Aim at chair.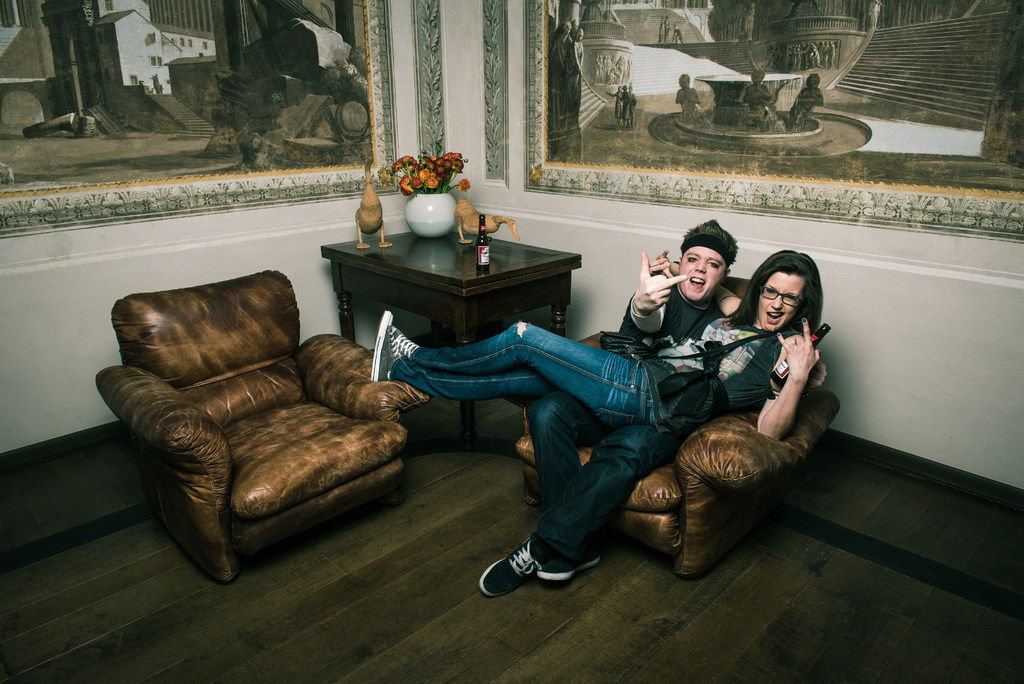
Aimed at 92:253:410:579.
